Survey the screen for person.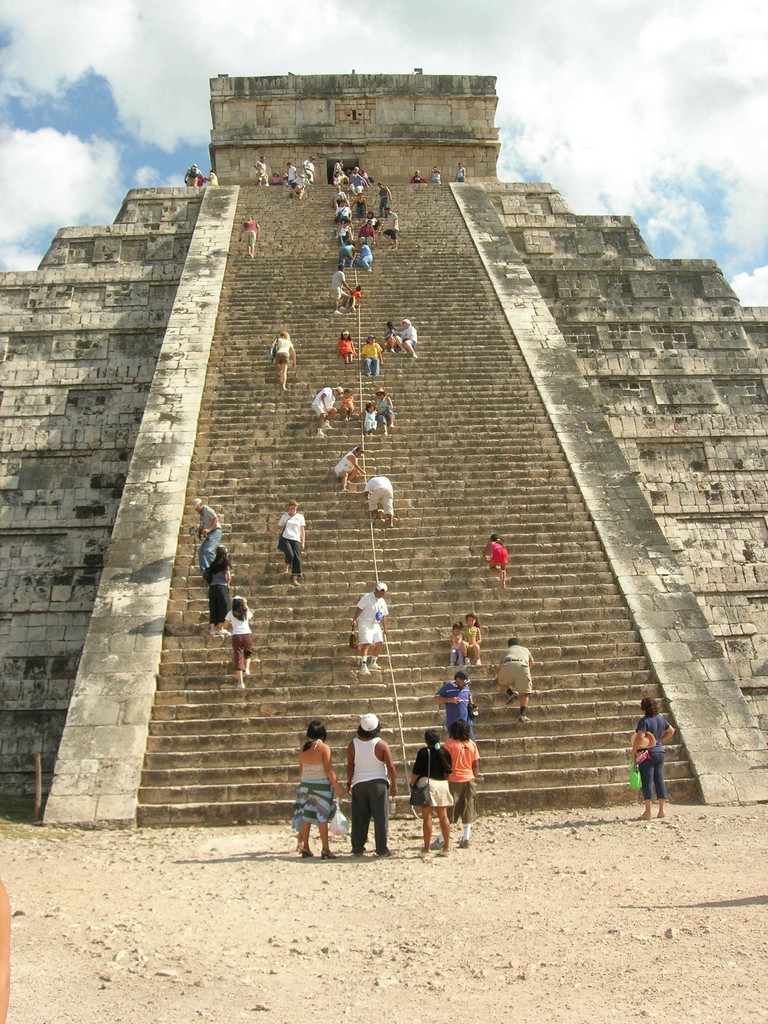
Survey found: 317, 388, 336, 435.
